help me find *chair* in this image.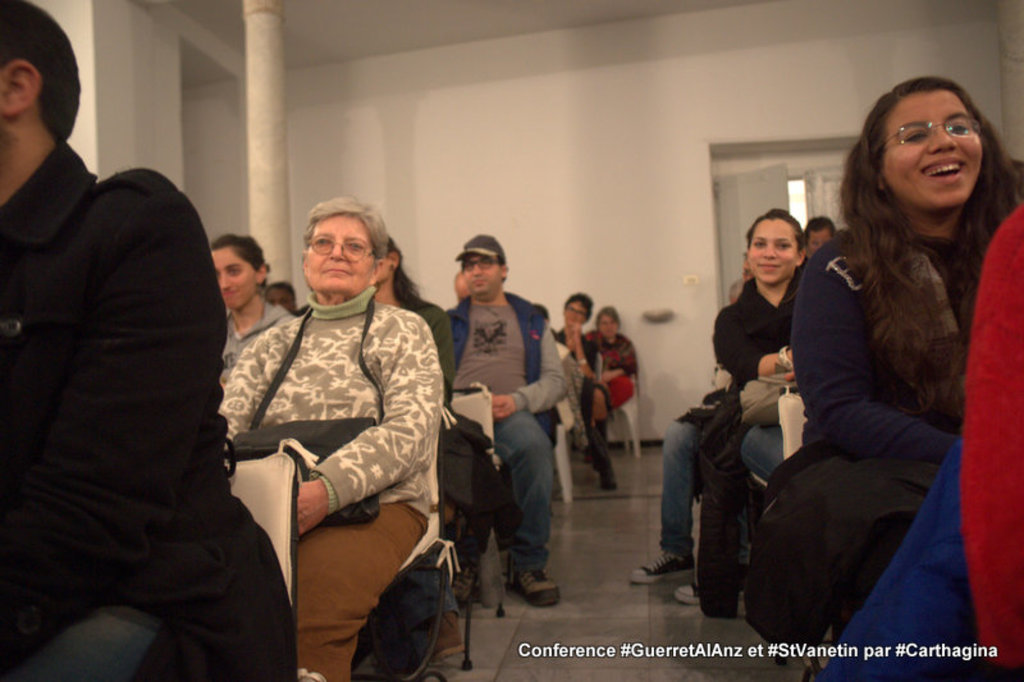
Found it: <box>571,351,600,485</box>.
